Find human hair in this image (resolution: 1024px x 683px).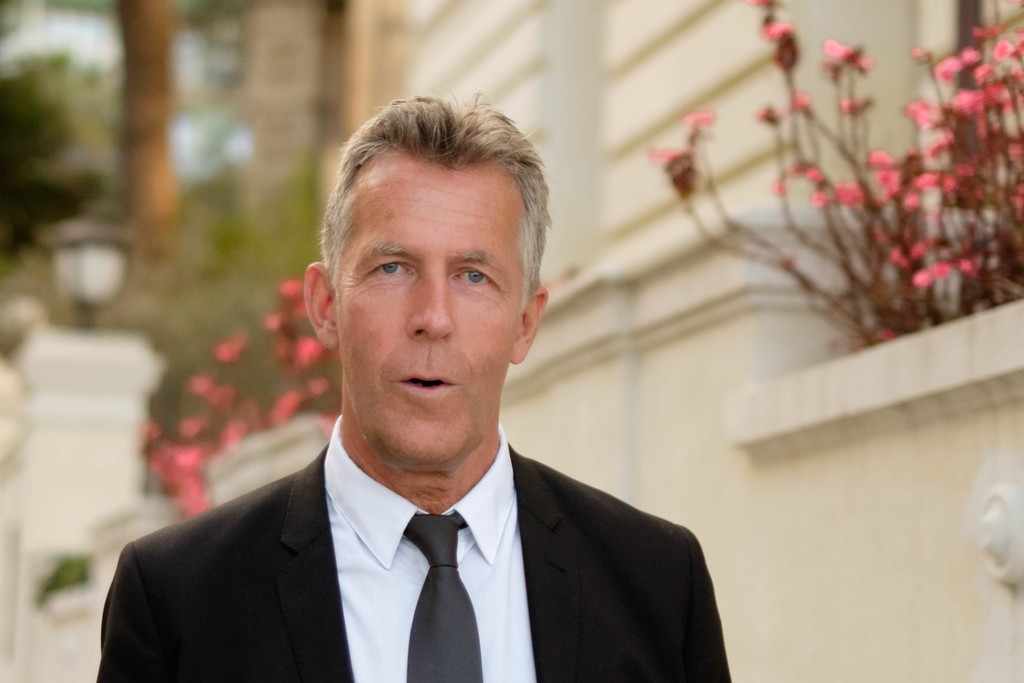
[left=314, top=104, right=541, bottom=284].
